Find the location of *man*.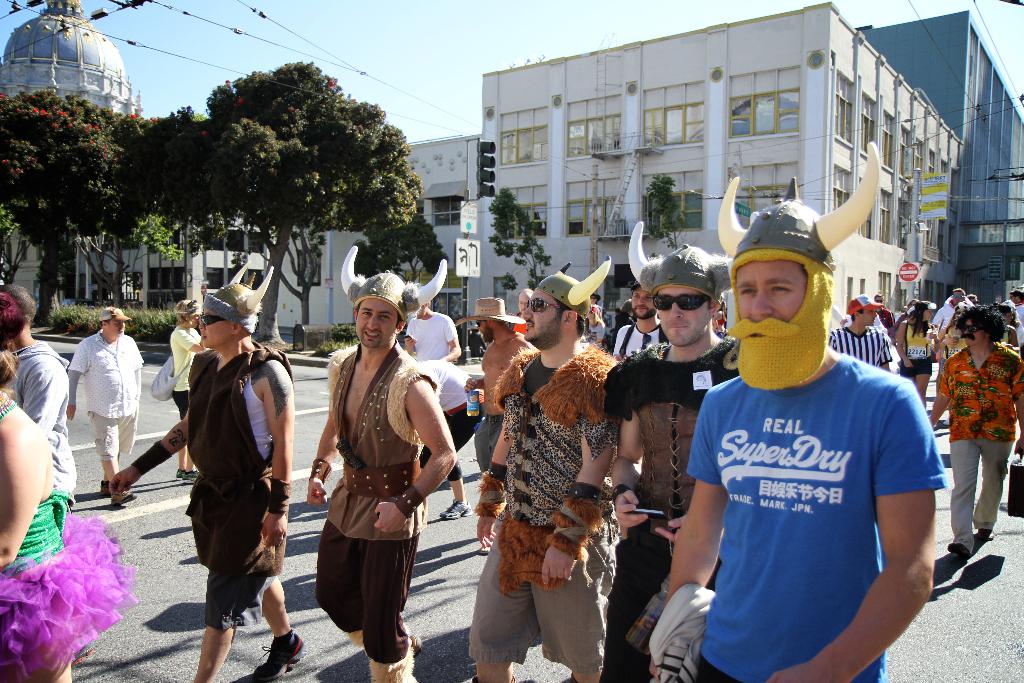
Location: (404,298,467,367).
